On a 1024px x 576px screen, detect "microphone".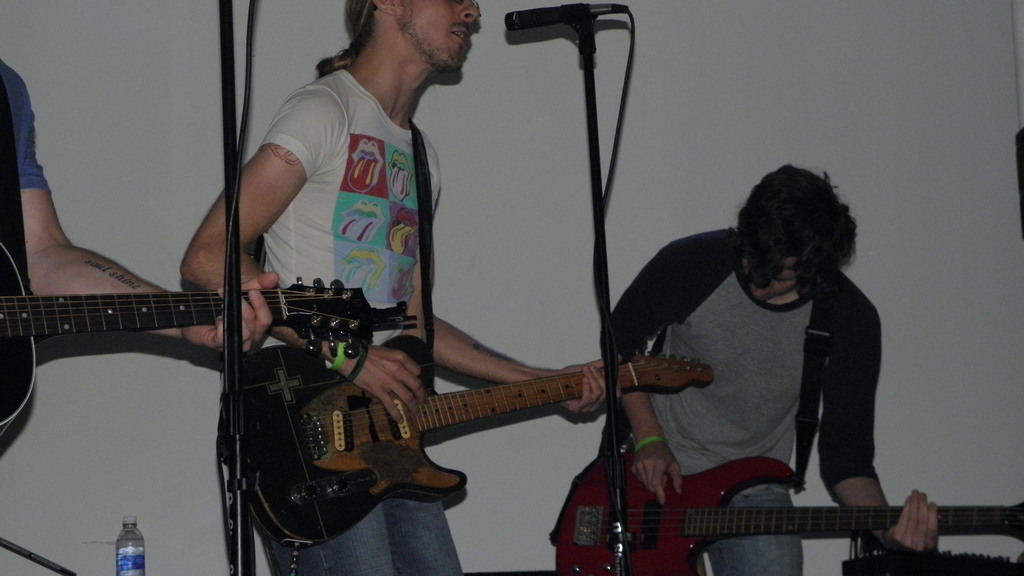
(500,0,584,33).
